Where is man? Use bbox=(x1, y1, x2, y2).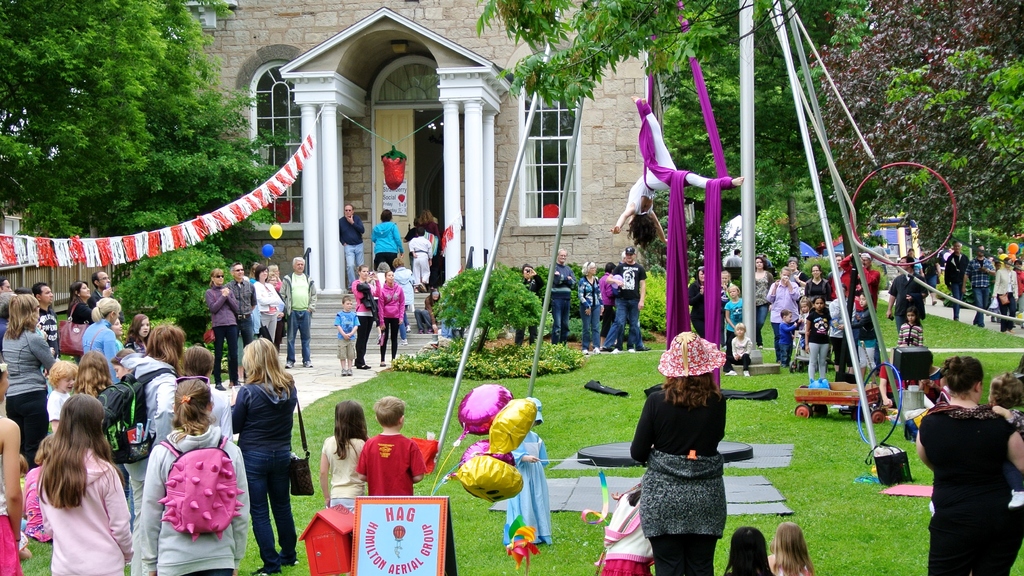
bbox=(339, 200, 362, 292).
